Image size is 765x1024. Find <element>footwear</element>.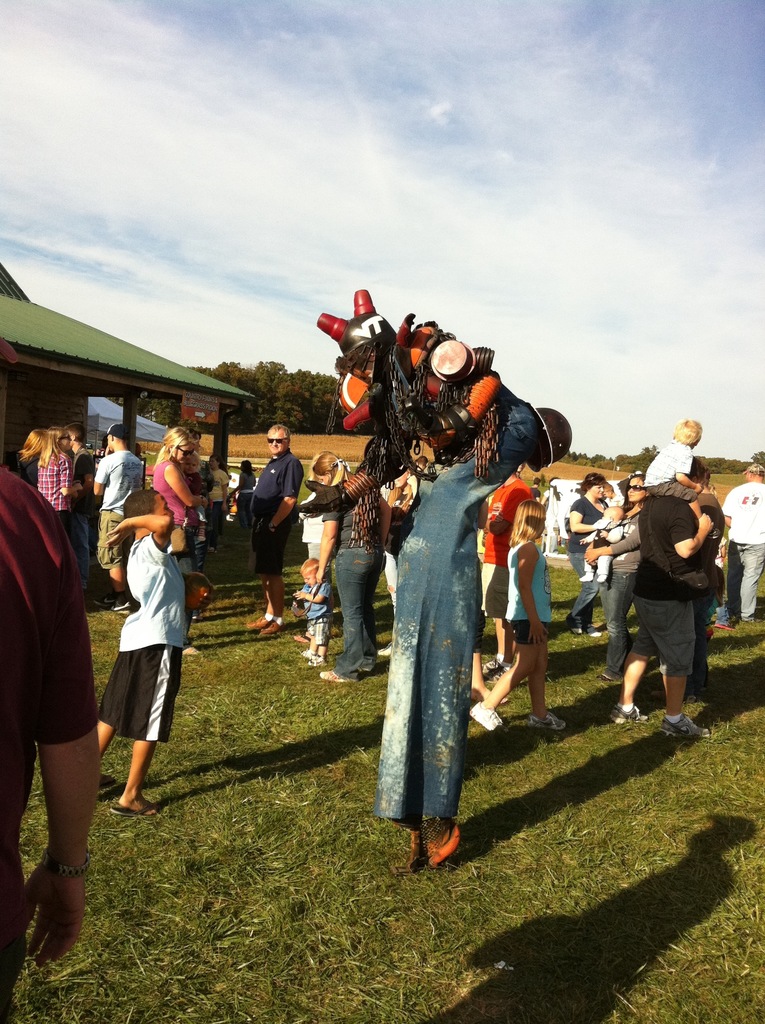
x1=93 y1=598 x2=109 y2=607.
